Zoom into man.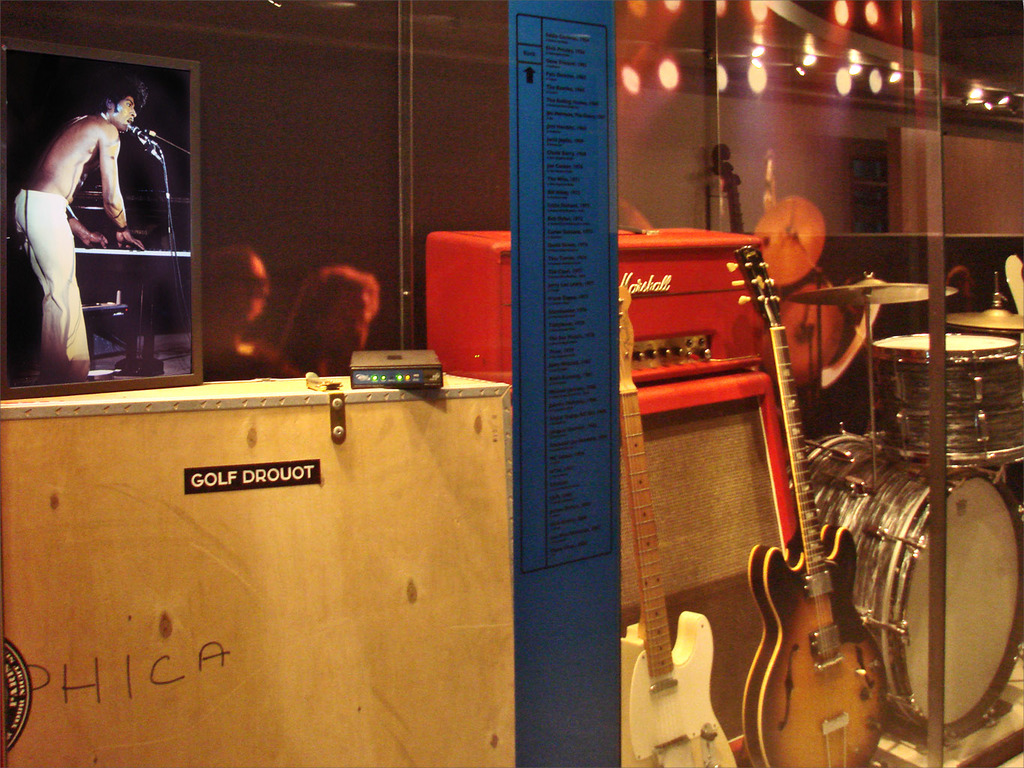
Zoom target: 21 68 149 364.
